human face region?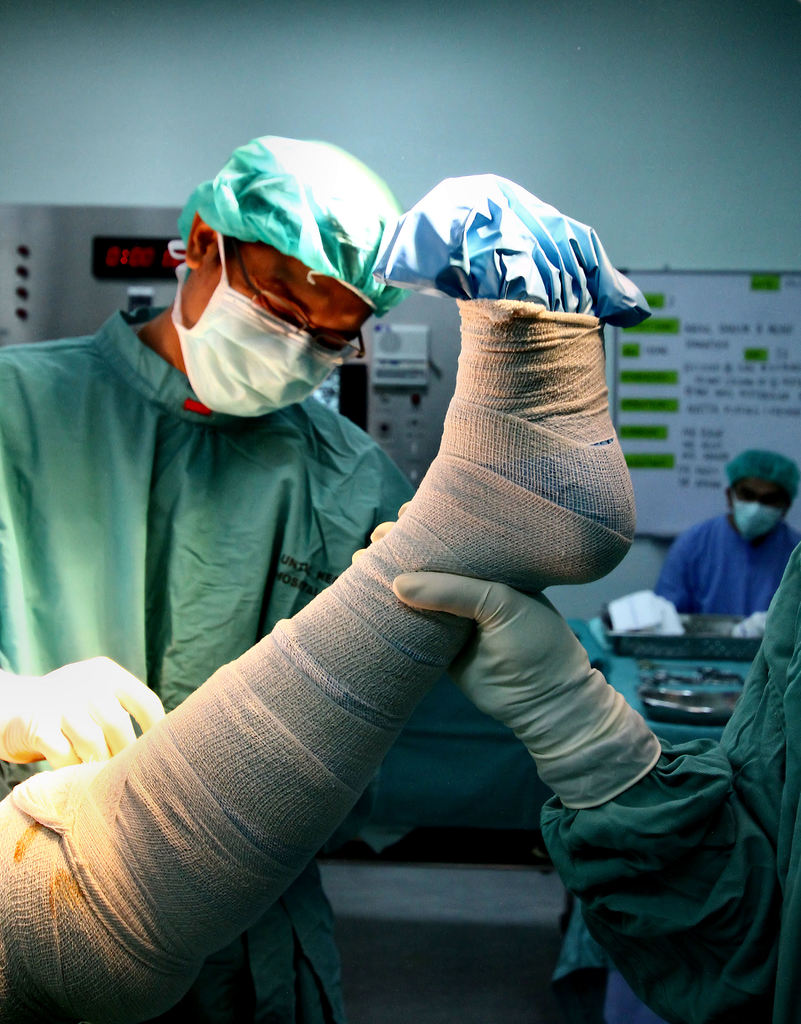
BBox(181, 237, 372, 326)
